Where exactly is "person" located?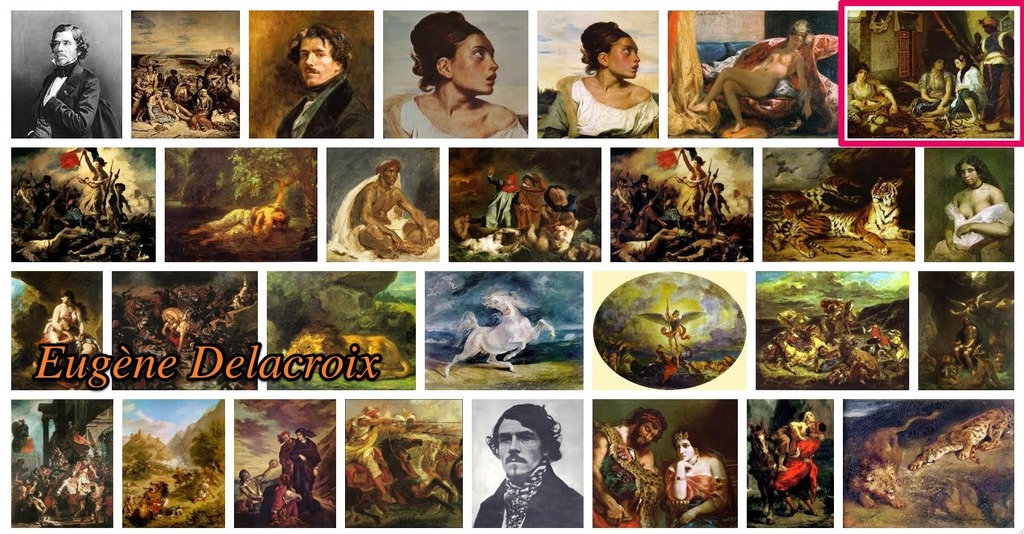
Its bounding box is bbox=(663, 229, 745, 262).
